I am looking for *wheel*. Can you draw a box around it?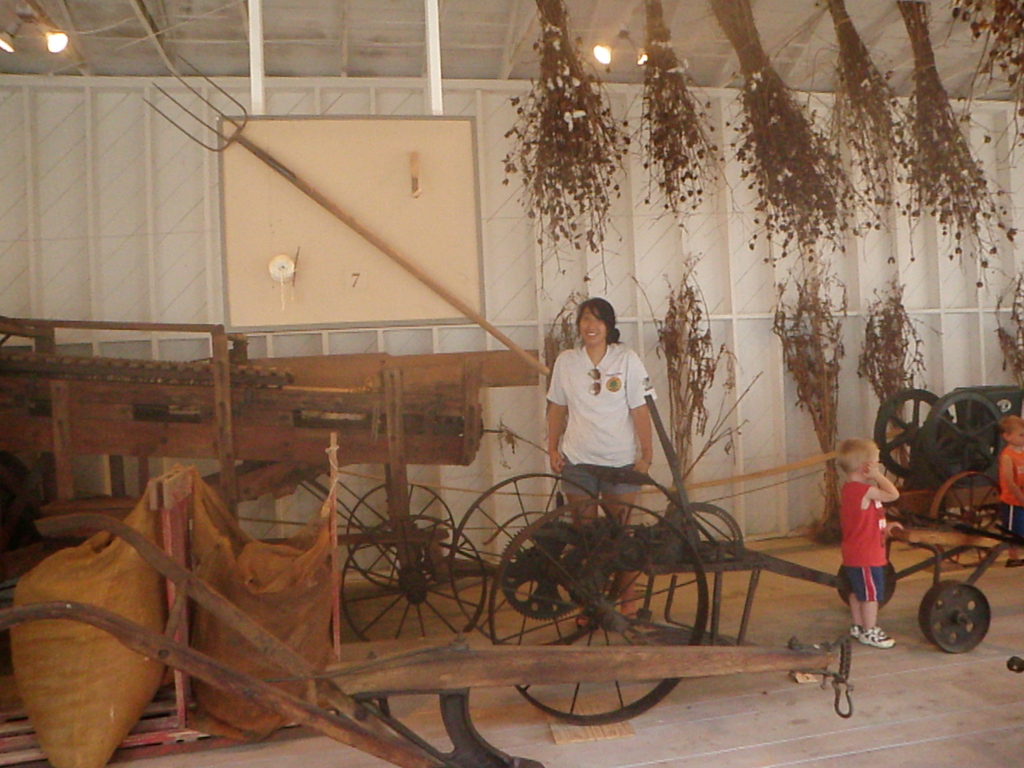
Sure, the bounding box is crop(344, 483, 455, 586).
